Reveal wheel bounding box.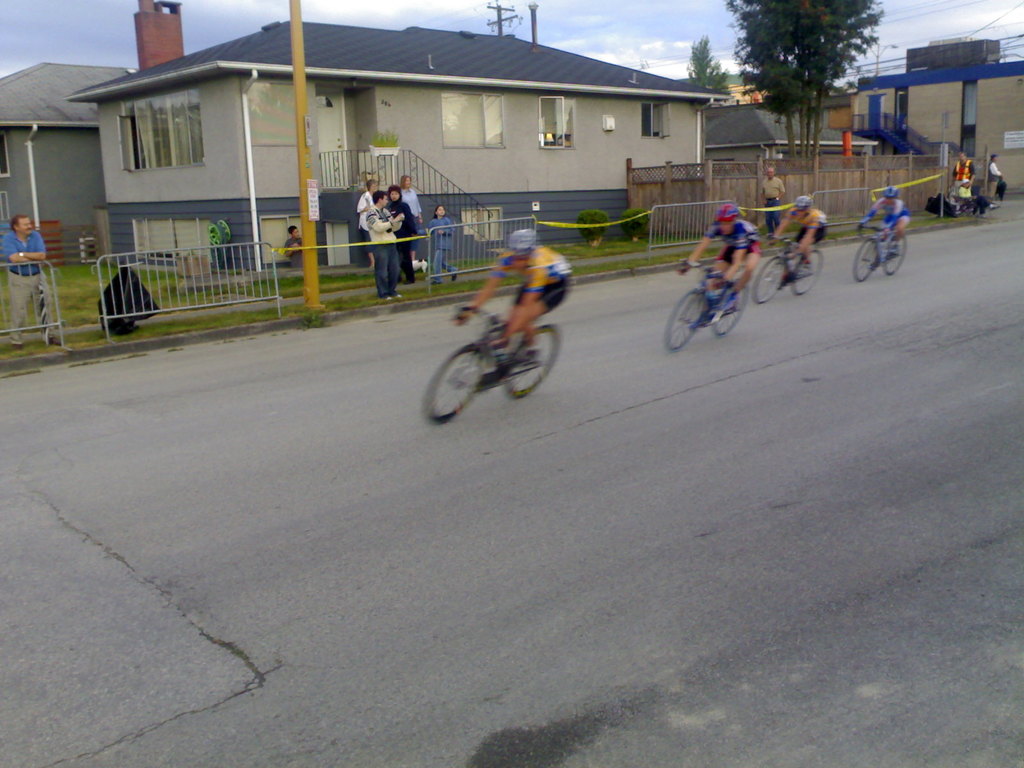
Revealed: left=792, top=251, right=822, bottom=296.
